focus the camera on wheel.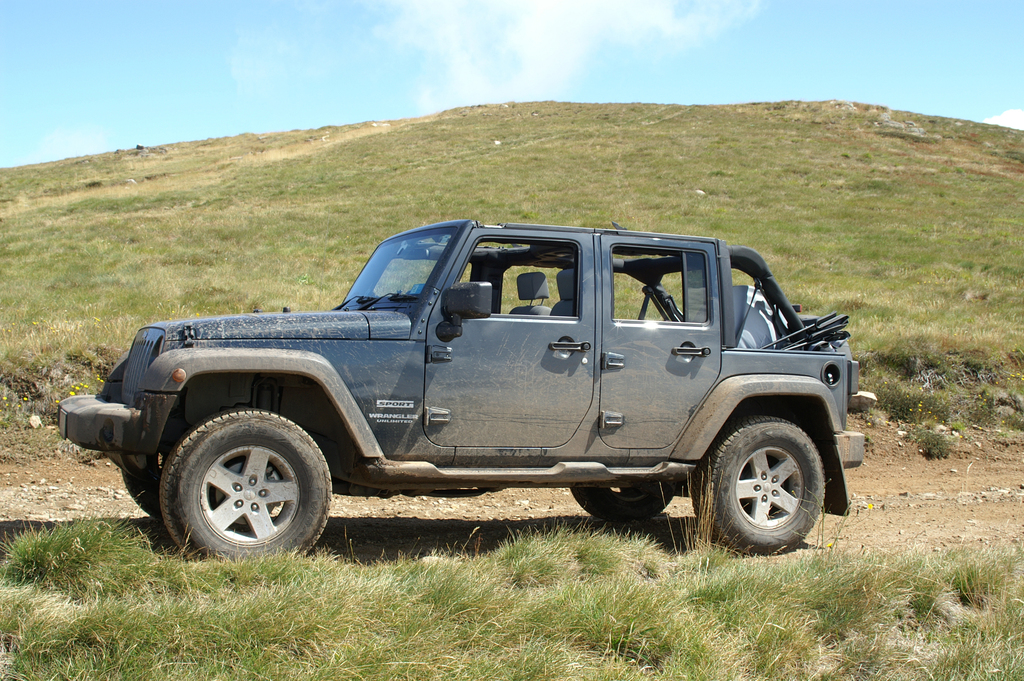
Focus region: <bbox>571, 483, 668, 520</bbox>.
